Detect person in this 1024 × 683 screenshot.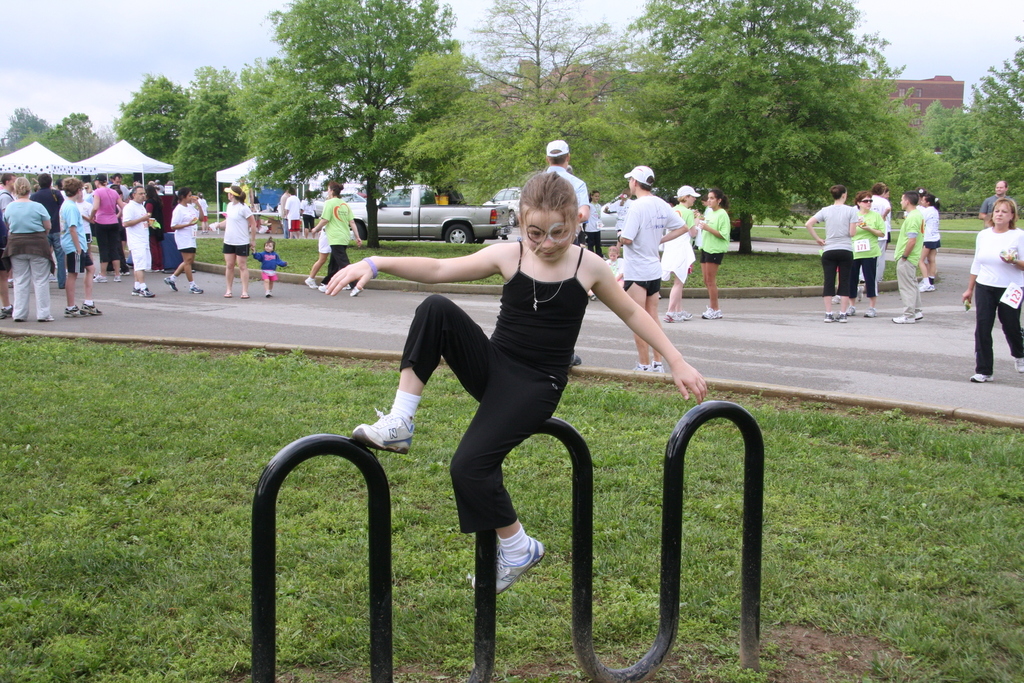
Detection: BBox(585, 192, 612, 256).
